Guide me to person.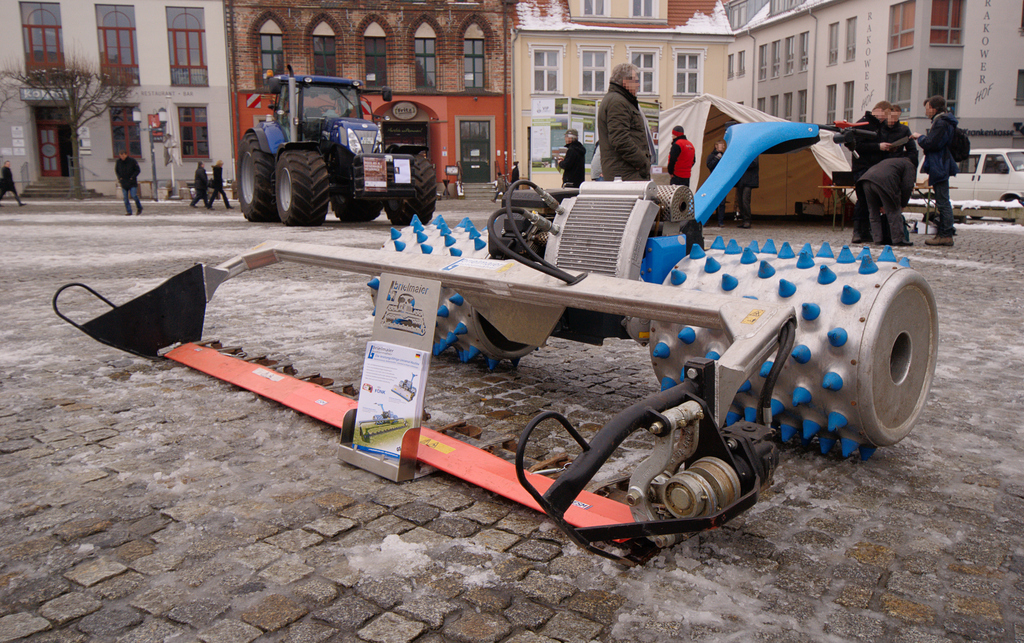
Guidance: rect(709, 141, 730, 225).
